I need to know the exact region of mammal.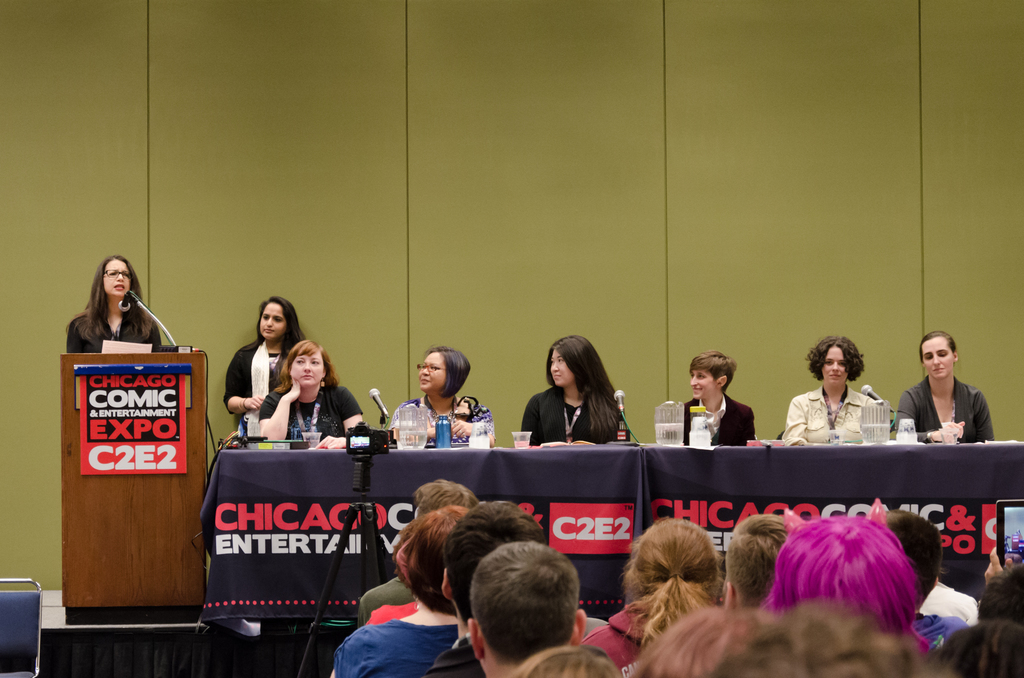
Region: box(261, 339, 366, 446).
